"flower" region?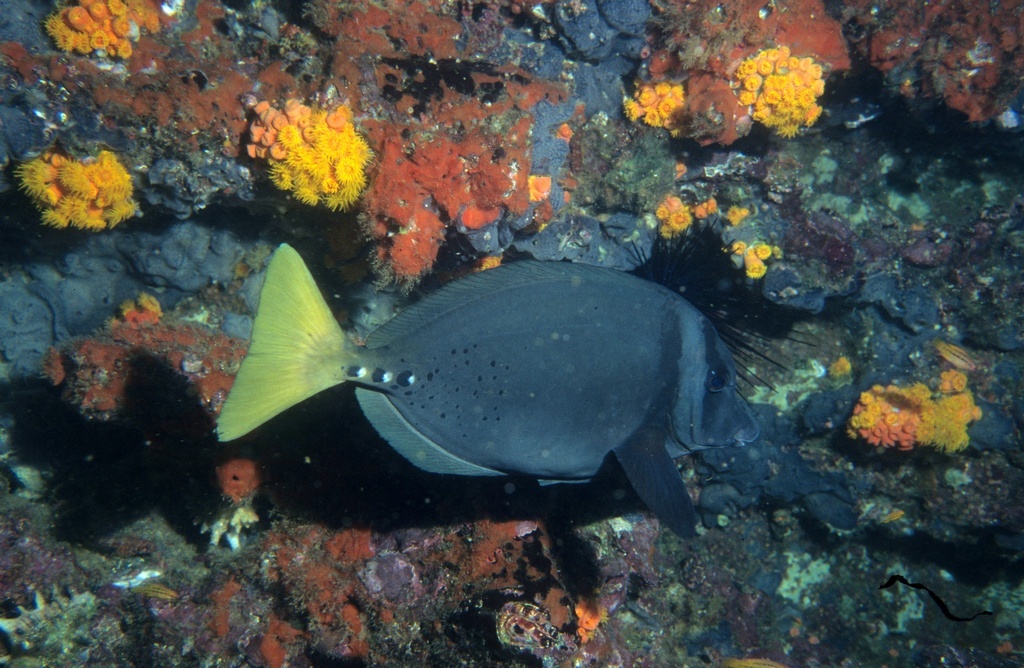
bbox=(526, 173, 547, 201)
